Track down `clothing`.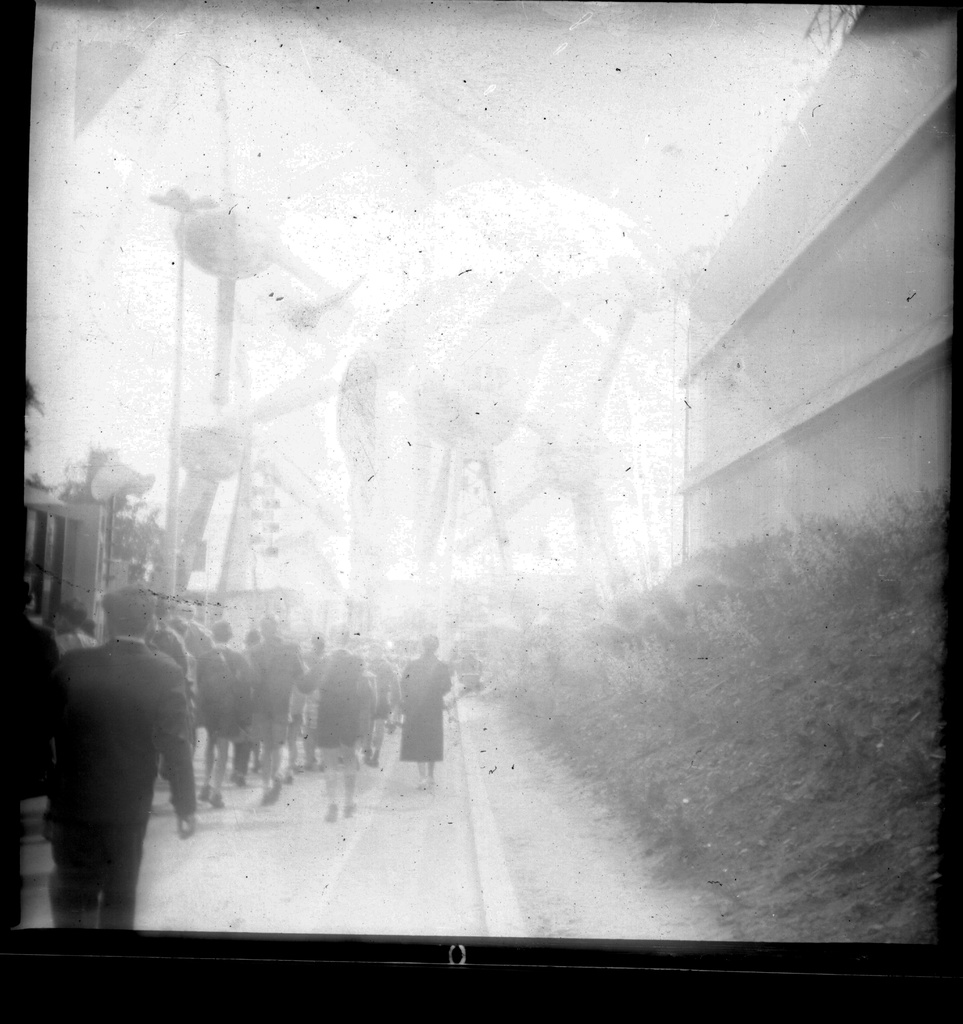
Tracked to {"left": 313, "top": 642, "right": 373, "bottom": 757}.
